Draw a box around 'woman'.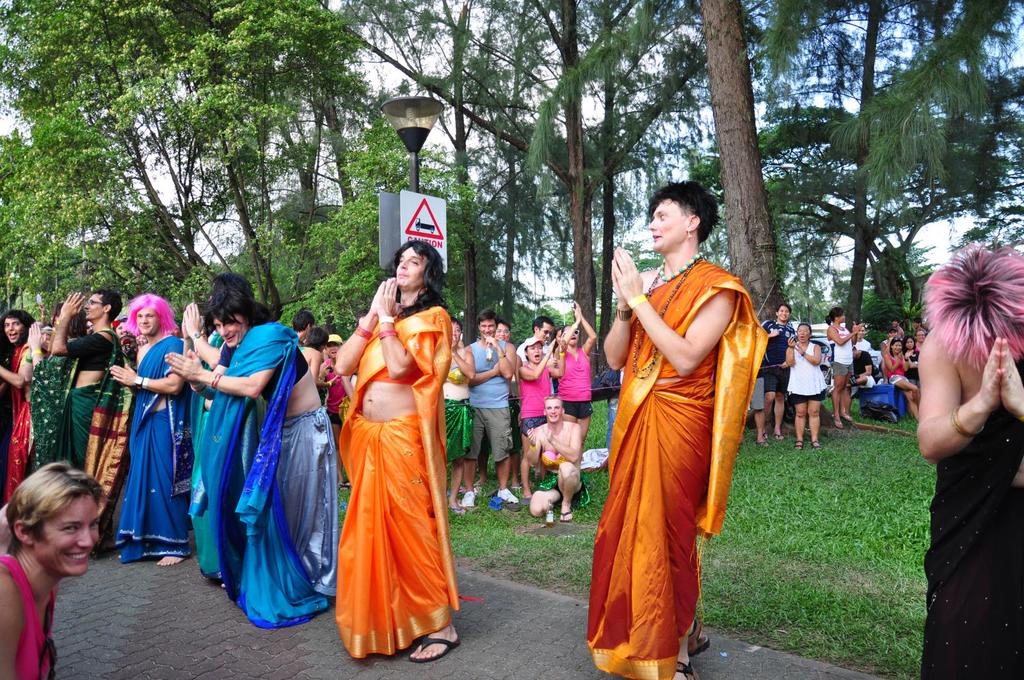
crop(0, 463, 111, 679).
